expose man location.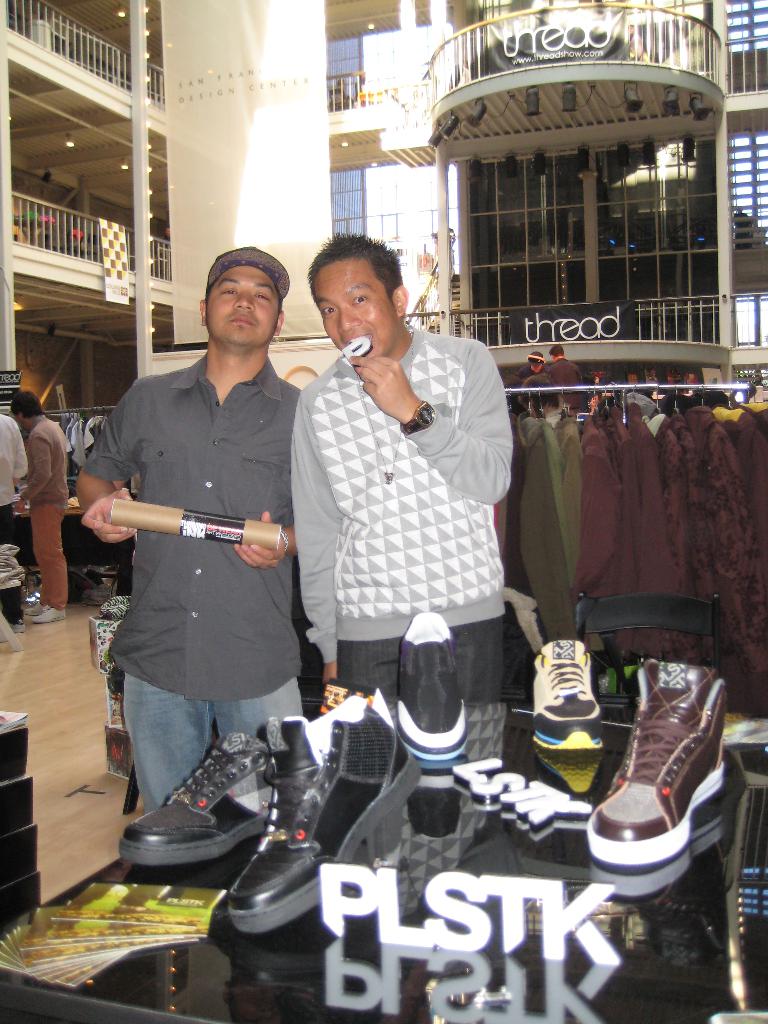
Exposed at x1=84, y1=244, x2=323, y2=843.
